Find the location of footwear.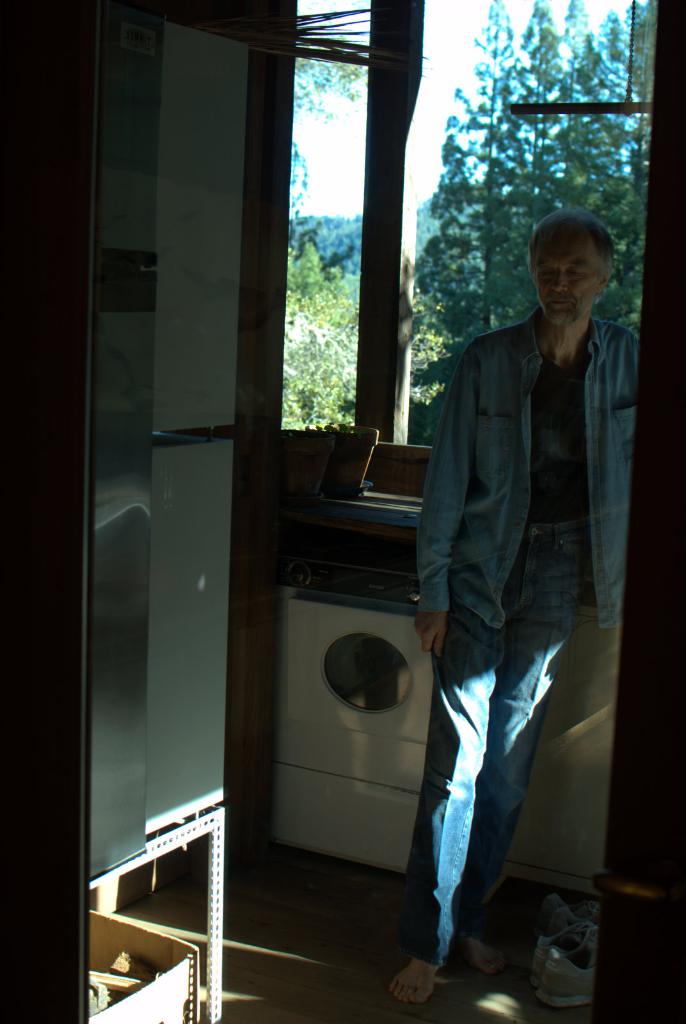
Location: locate(539, 929, 598, 1003).
